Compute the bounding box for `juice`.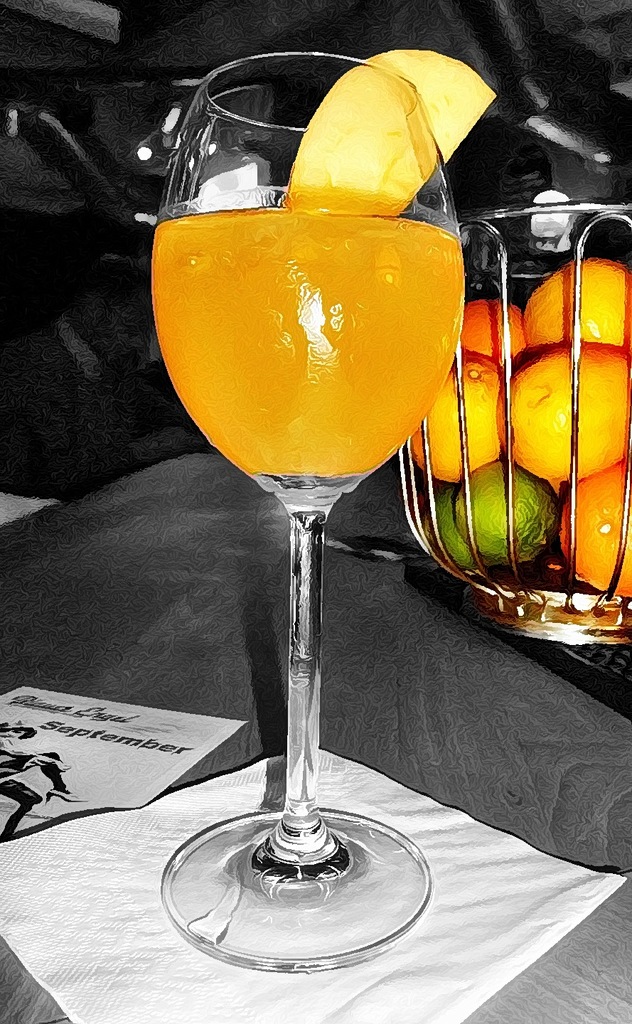
<bbox>146, 193, 463, 476</bbox>.
